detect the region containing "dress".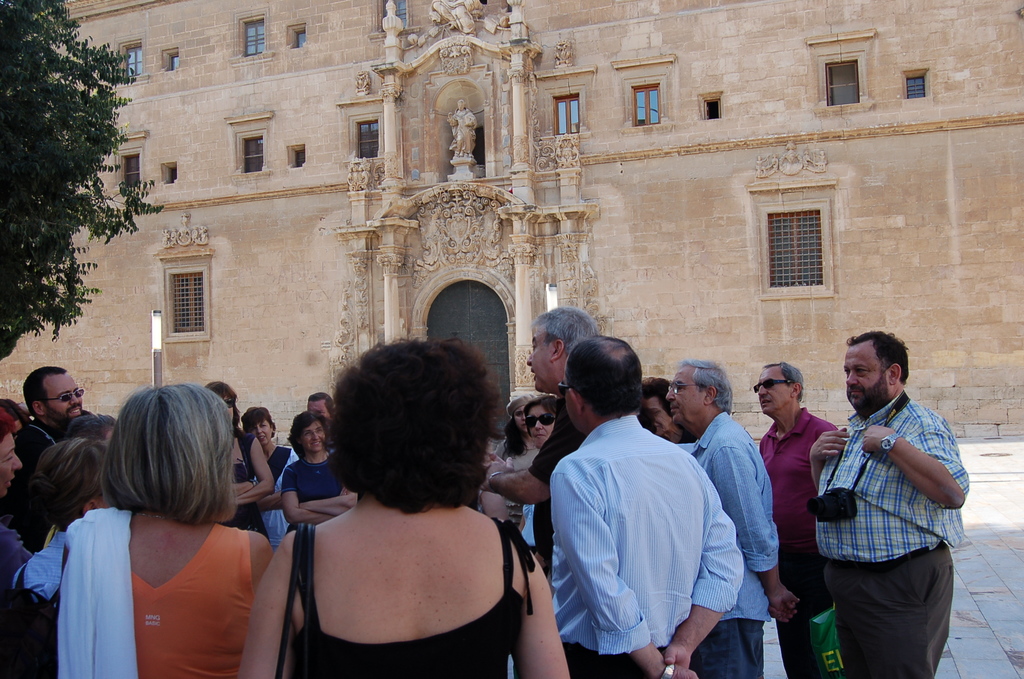
select_region(220, 435, 270, 540).
